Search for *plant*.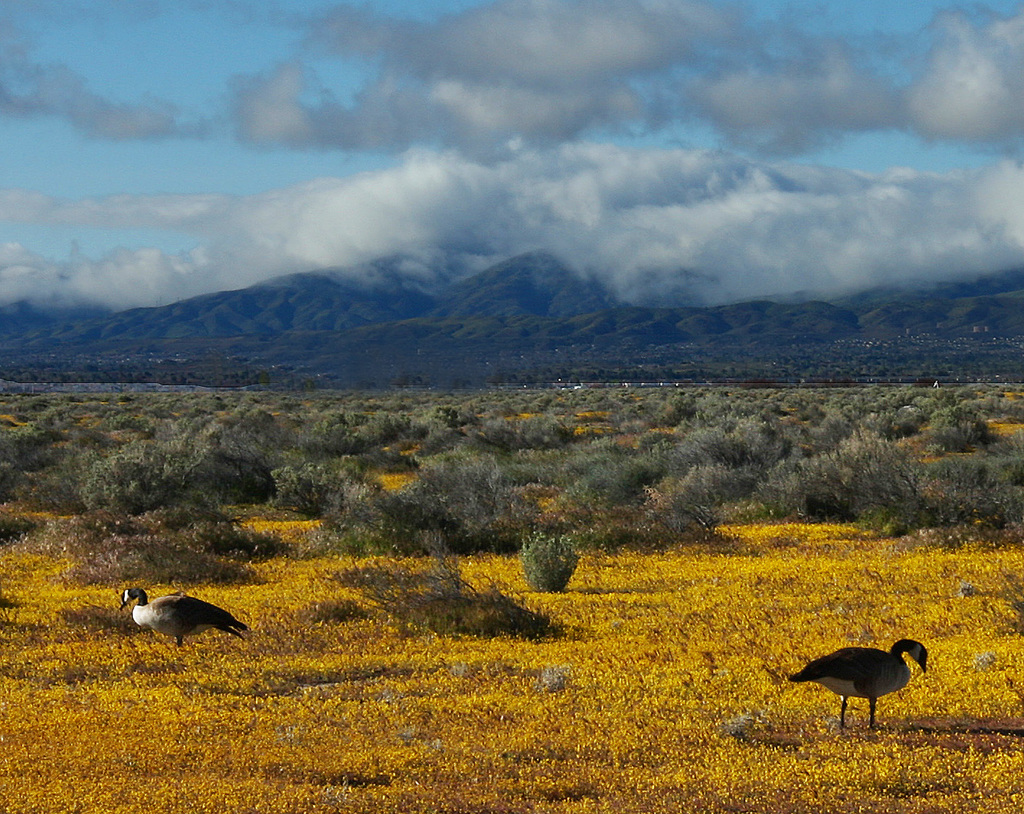
Found at pyautogui.locateOnScreen(517, 523, 579, 598).
